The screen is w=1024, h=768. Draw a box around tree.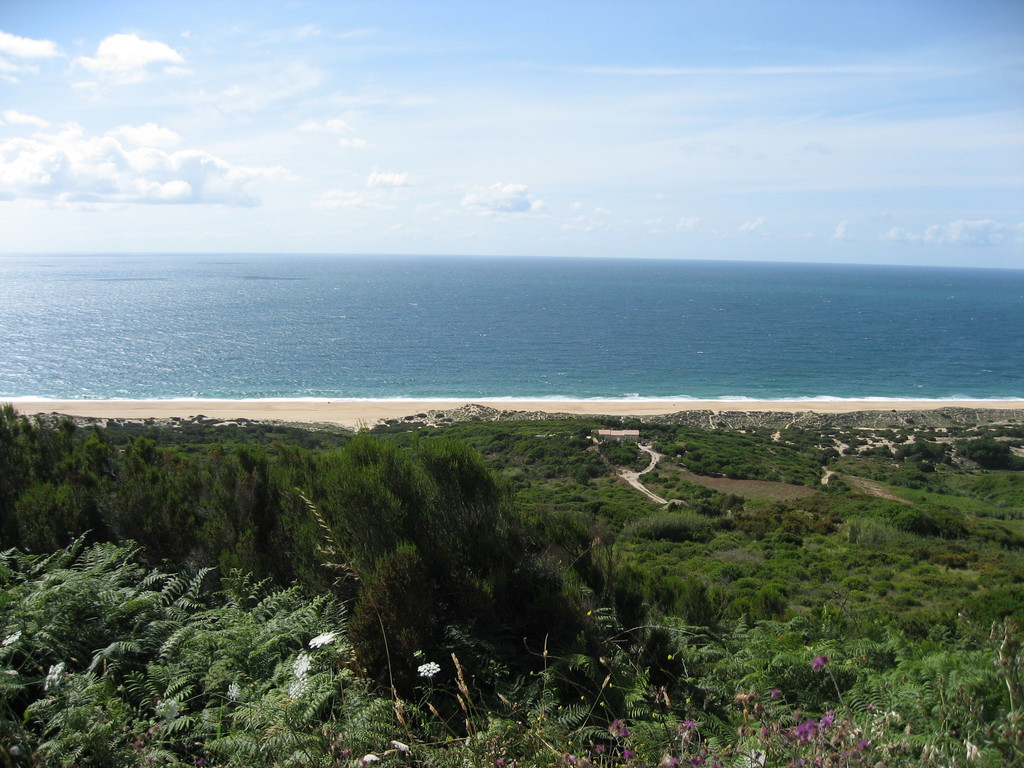
box(668, 499, 678, 514).
